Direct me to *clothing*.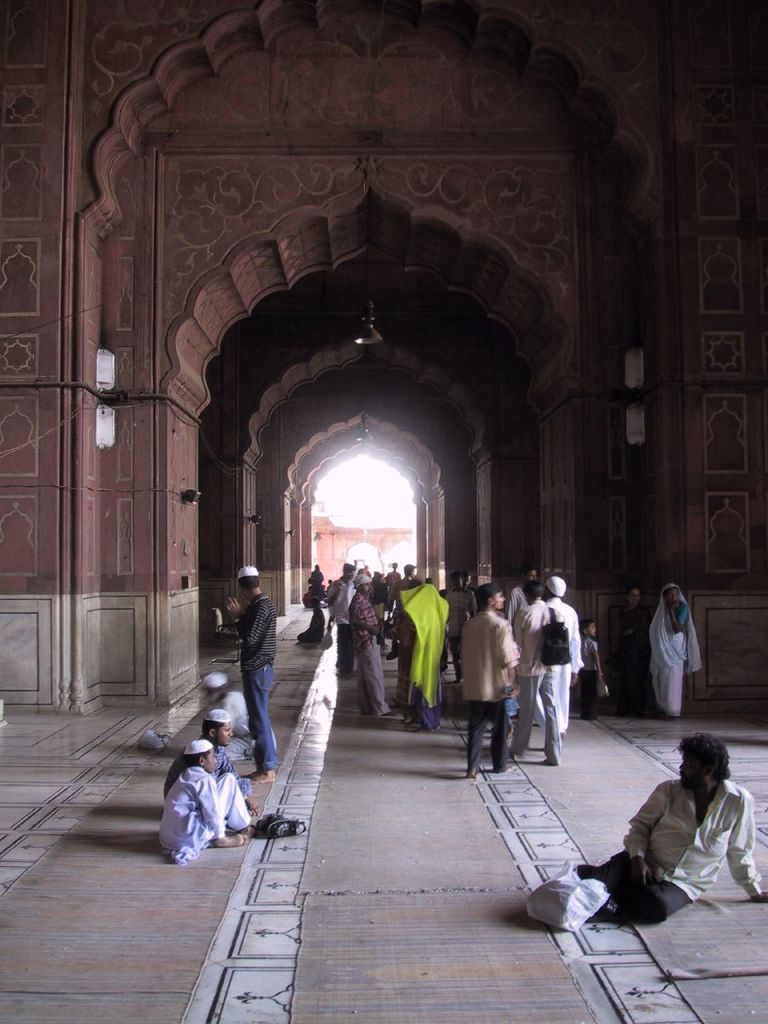
Direction: 645,581,705,716.
